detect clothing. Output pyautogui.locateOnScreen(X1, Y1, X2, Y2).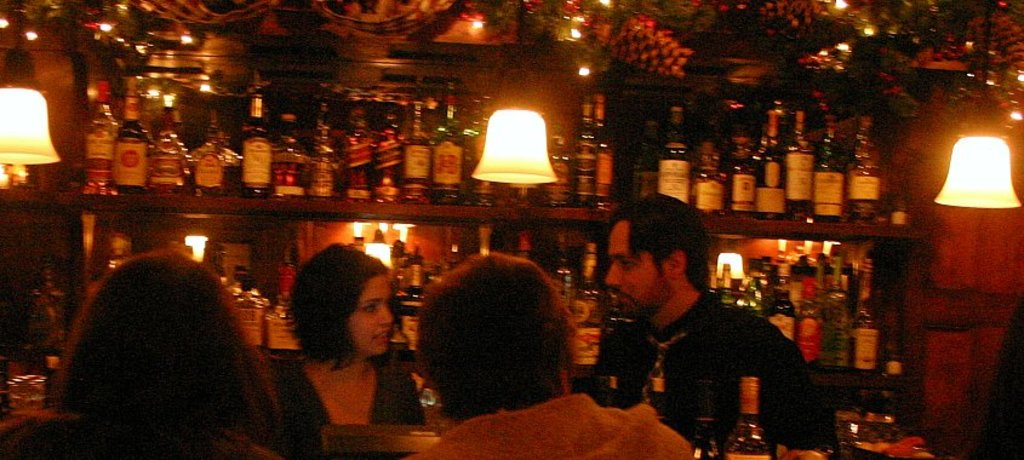
pyautogui.locateOnScreen(421, 381, 694, 459).
